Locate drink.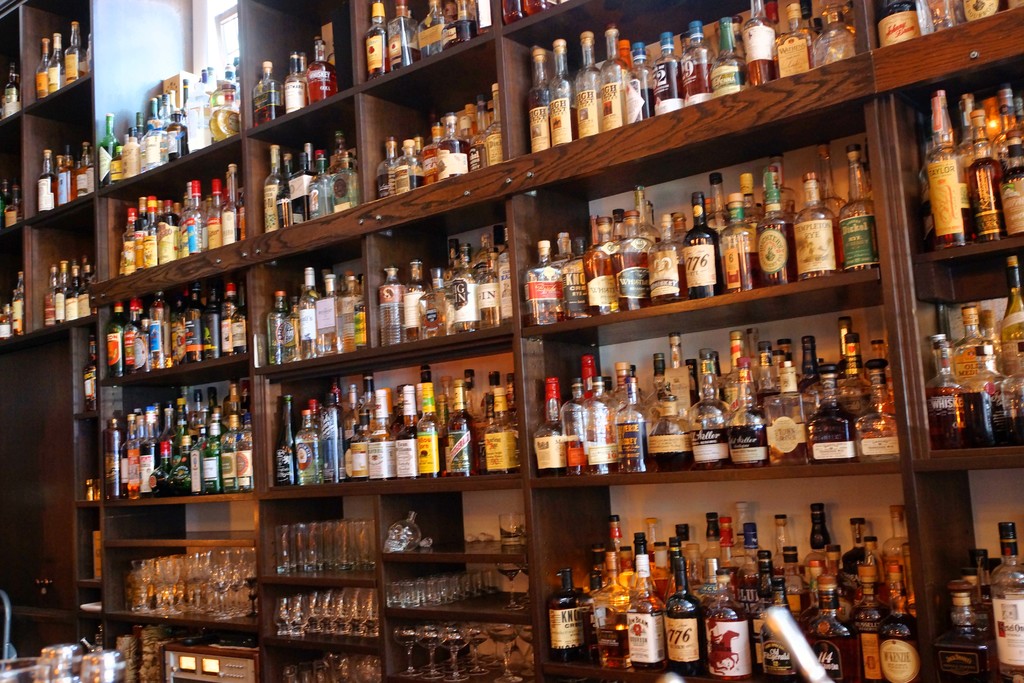
Bounding box: BBox(149, 466, 173, 492).
